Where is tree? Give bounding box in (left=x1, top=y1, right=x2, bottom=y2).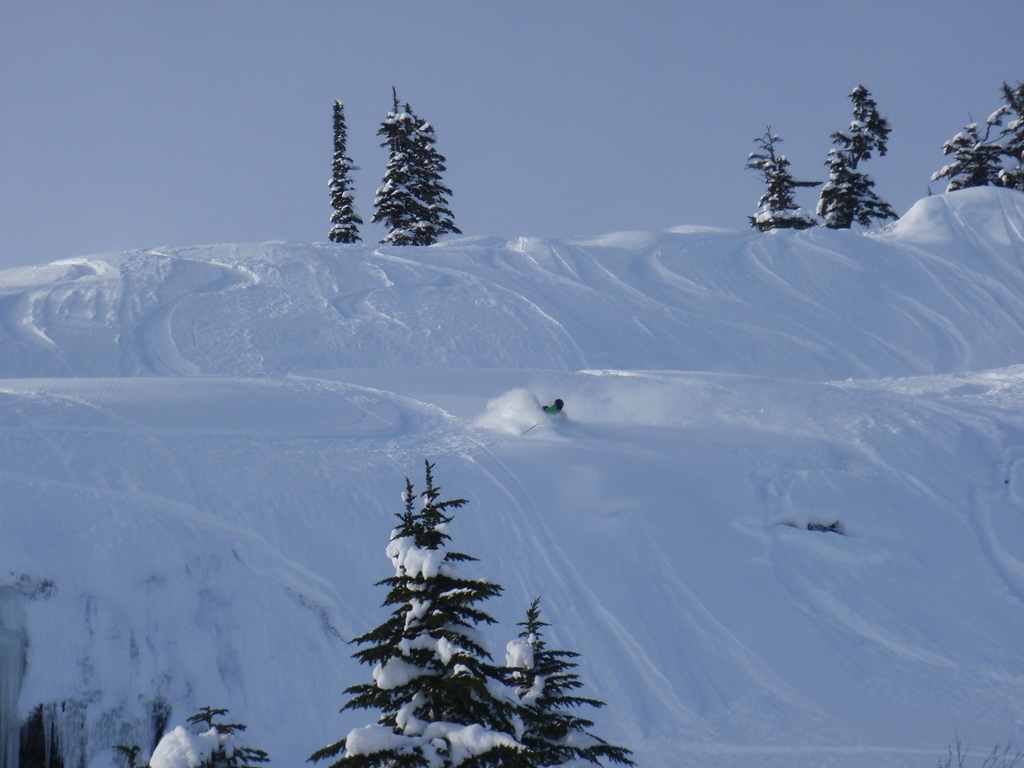
(left=328, top=100, right=360, bottom=248).
